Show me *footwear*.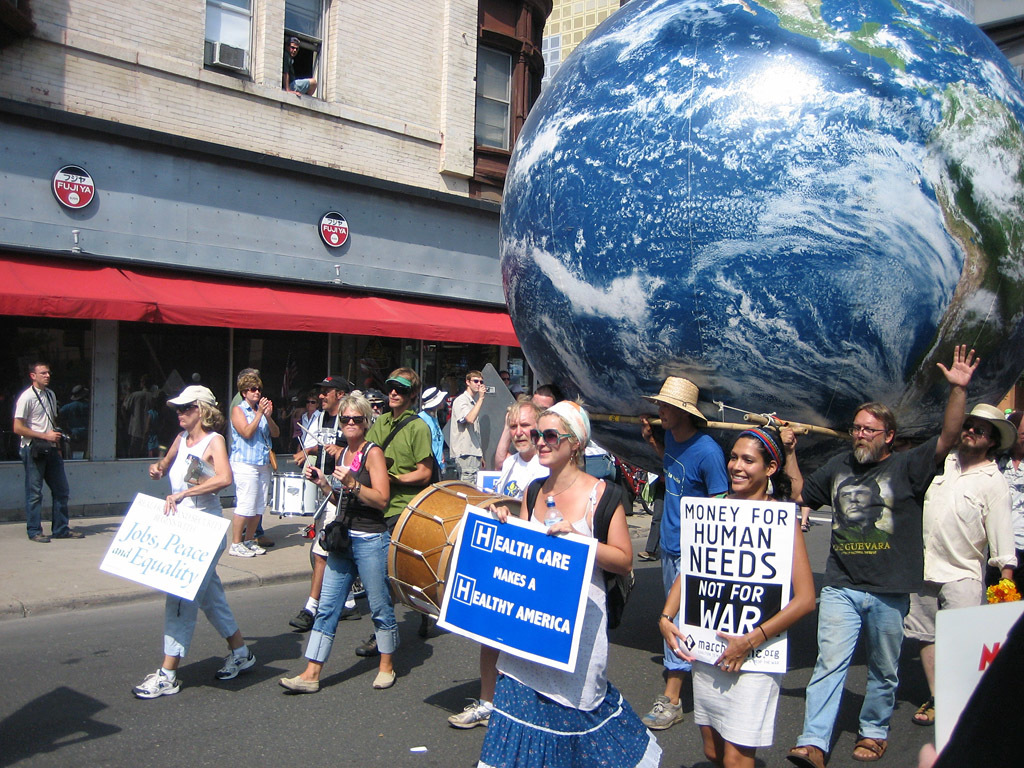
*footwear* is here: select_region(340, 598, 360, 625).
